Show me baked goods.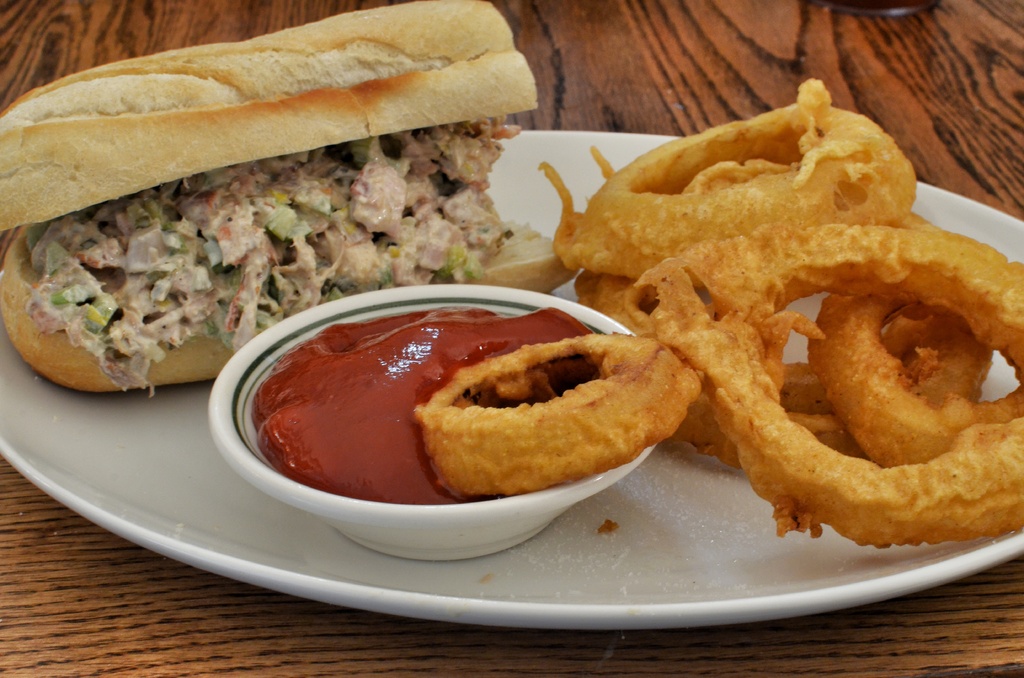
baked goods is here: pyautogui.locateOnScreen(0, 0, 584, 395).
